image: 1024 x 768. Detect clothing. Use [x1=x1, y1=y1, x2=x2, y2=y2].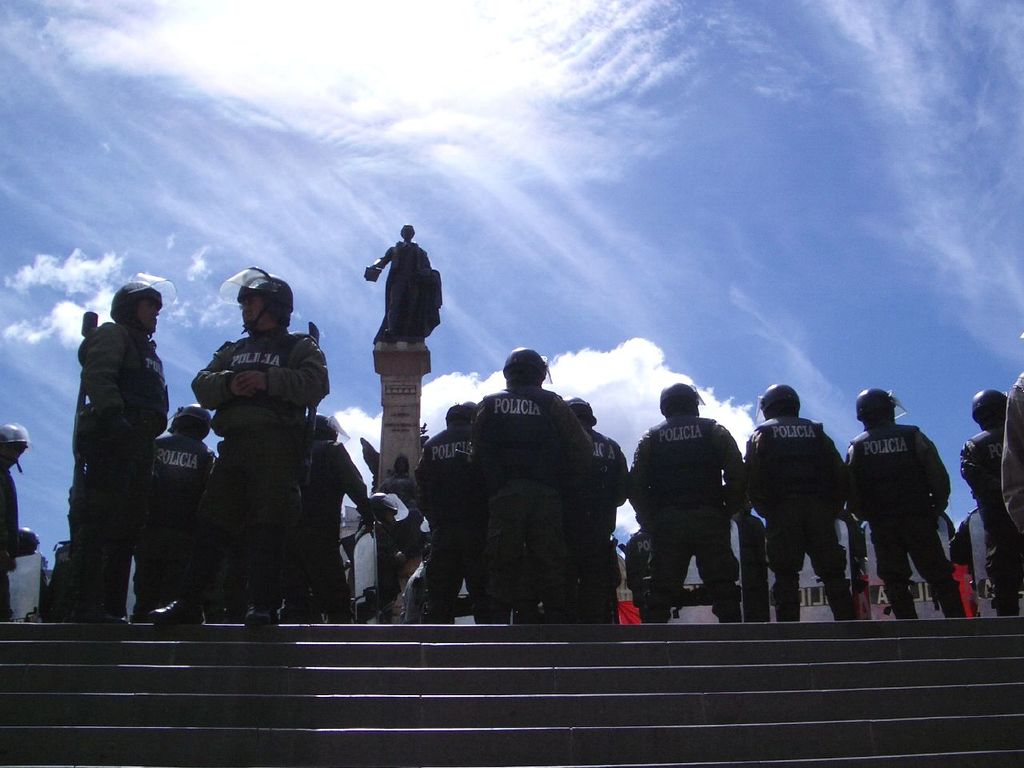
[x1=841, y1=421, x2=965, y2=618].
